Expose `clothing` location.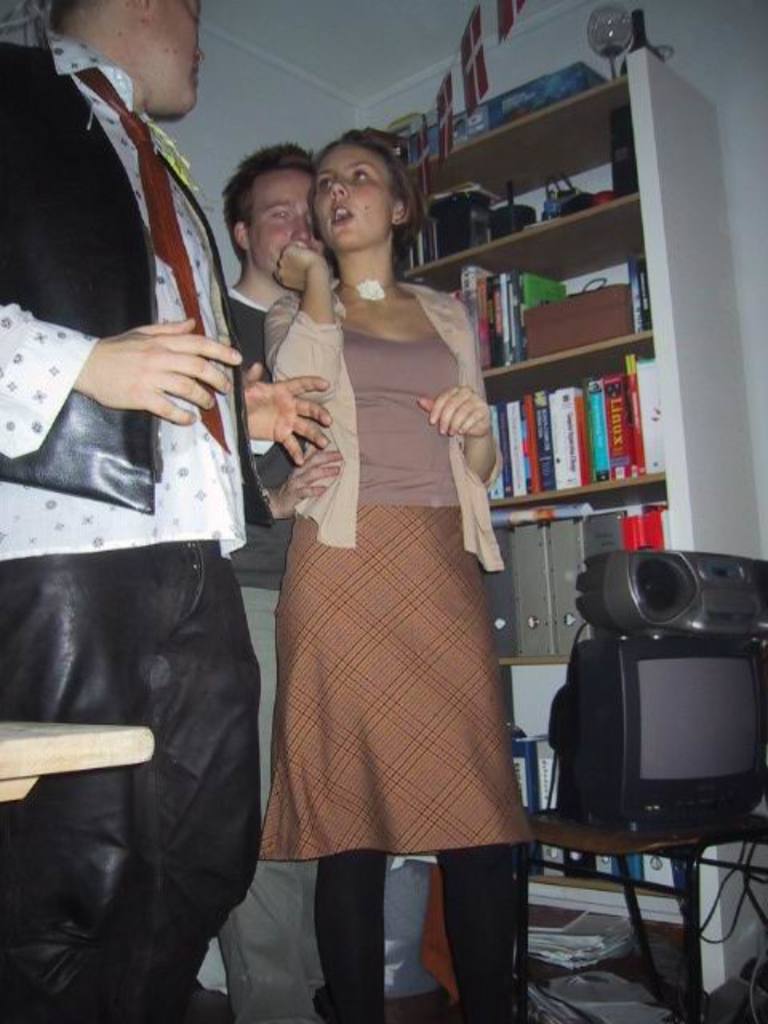
Exposed at (18, 208, 288, 995).
